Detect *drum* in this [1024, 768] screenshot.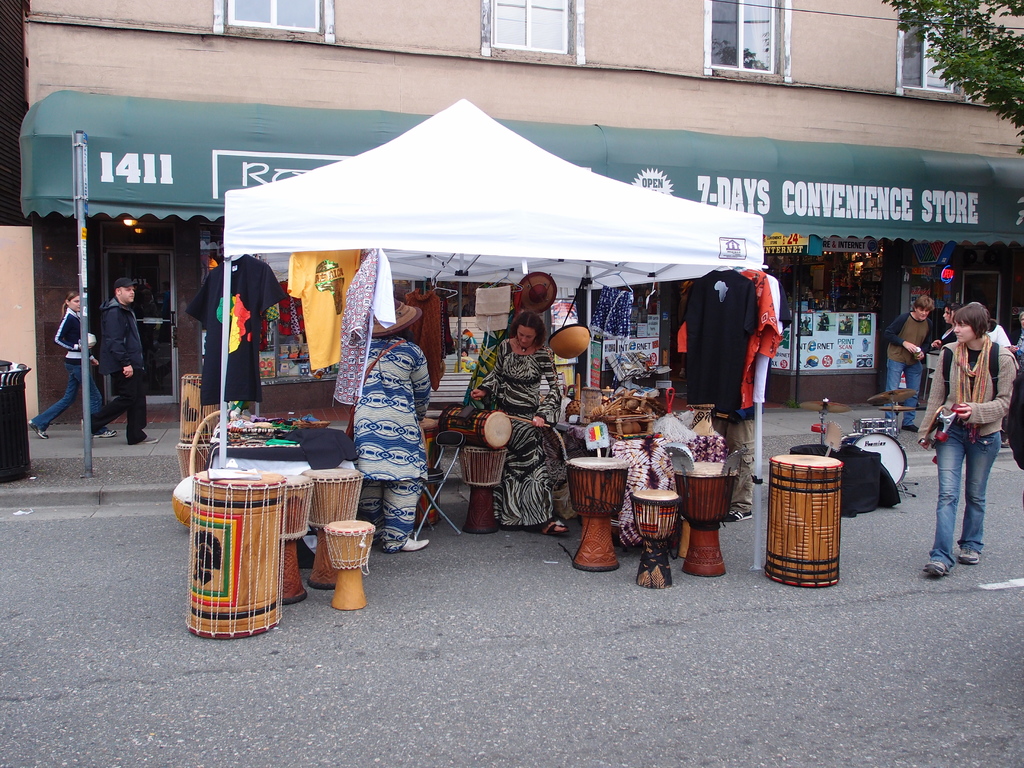
Detection: (181,468,285,638).
